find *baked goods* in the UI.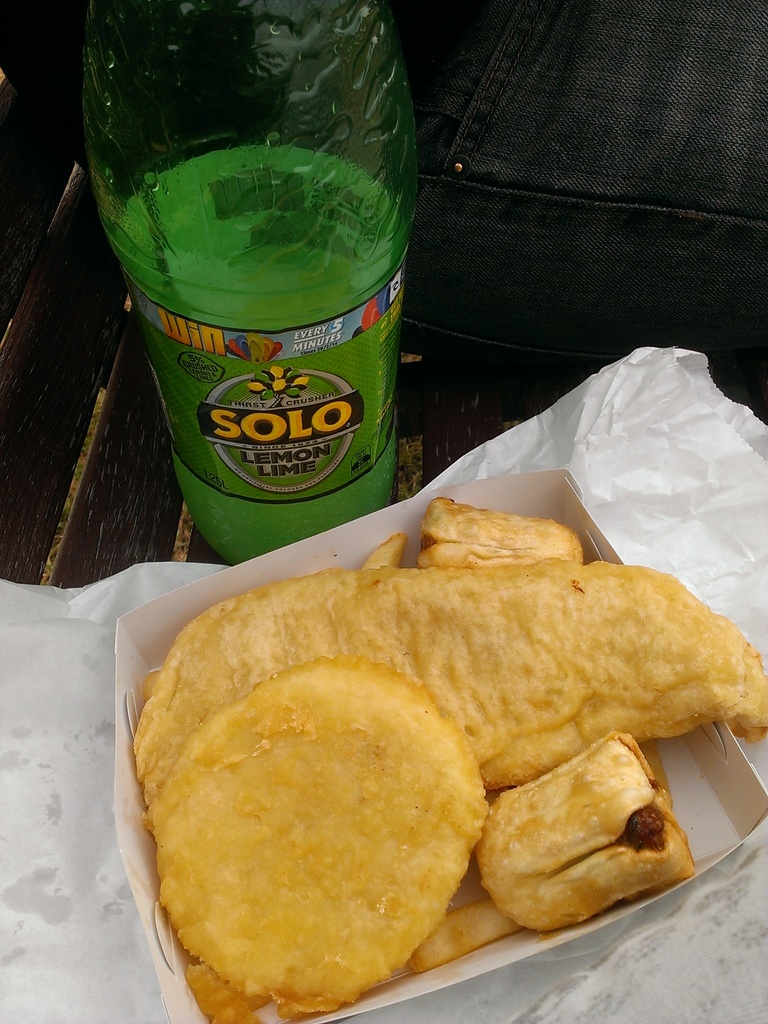
UI element at x1=134 y1=566 x2=767 y2=834.
